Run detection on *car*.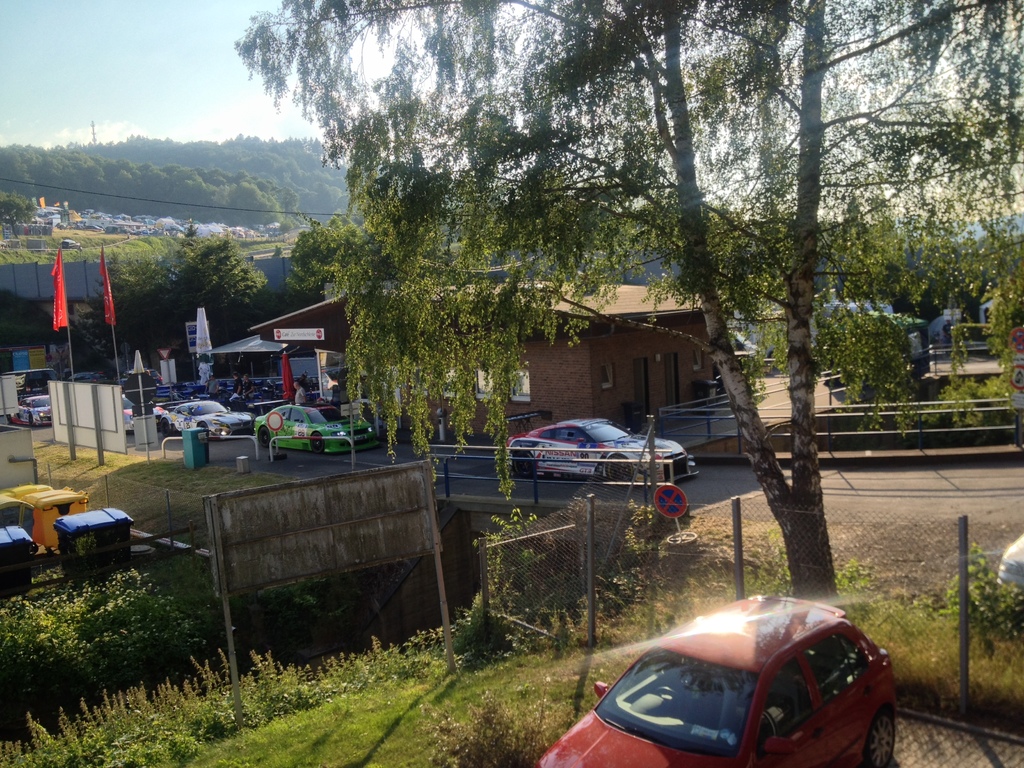
Result: pyautogui.locateOnScreen(536, 589, 900, 767).
